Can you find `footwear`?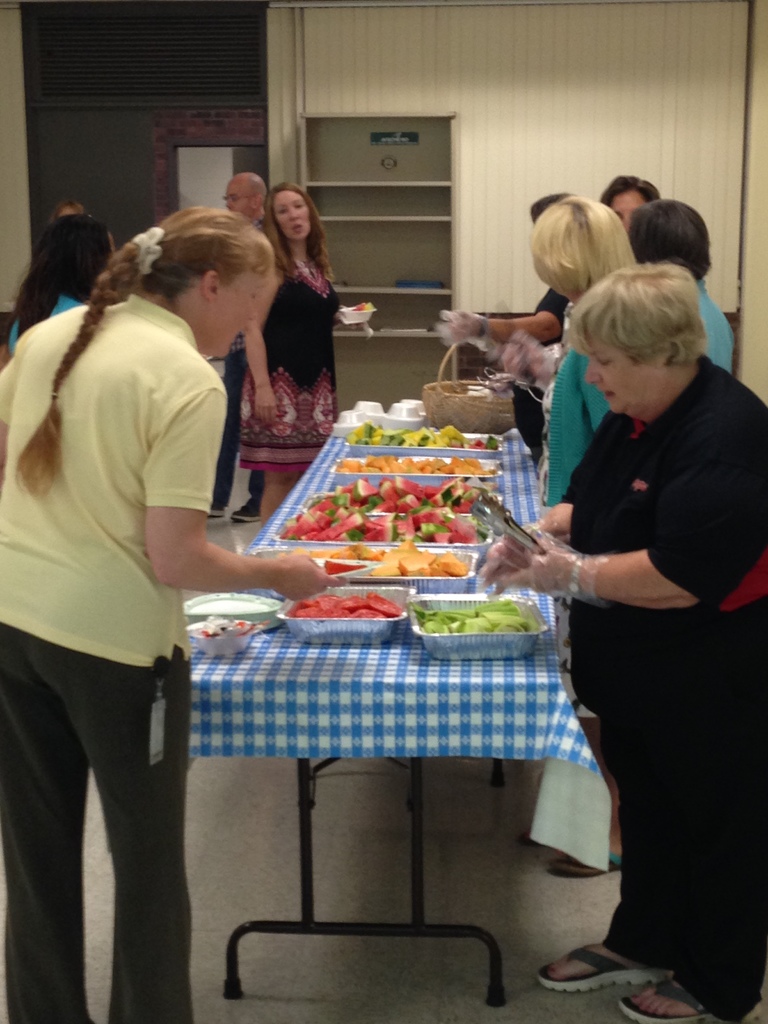
Yes, bounding box: (621, 977, 733, 1023).
